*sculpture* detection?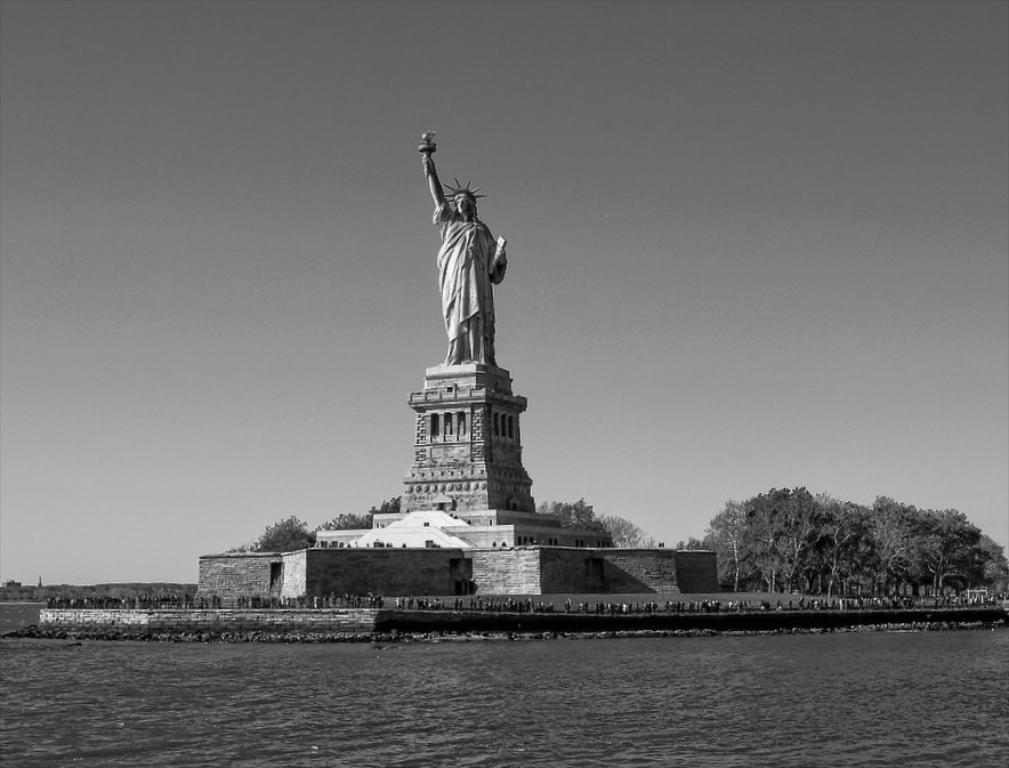
(x1=411, y1=143, x2=523, y2=412)
